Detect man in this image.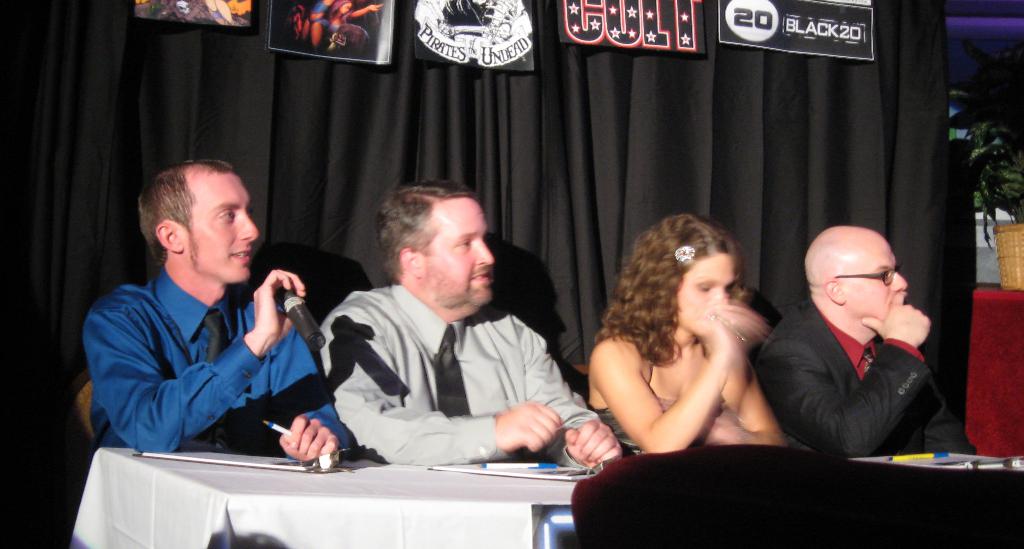
Detection: detection(93, 157, 360, 465).
